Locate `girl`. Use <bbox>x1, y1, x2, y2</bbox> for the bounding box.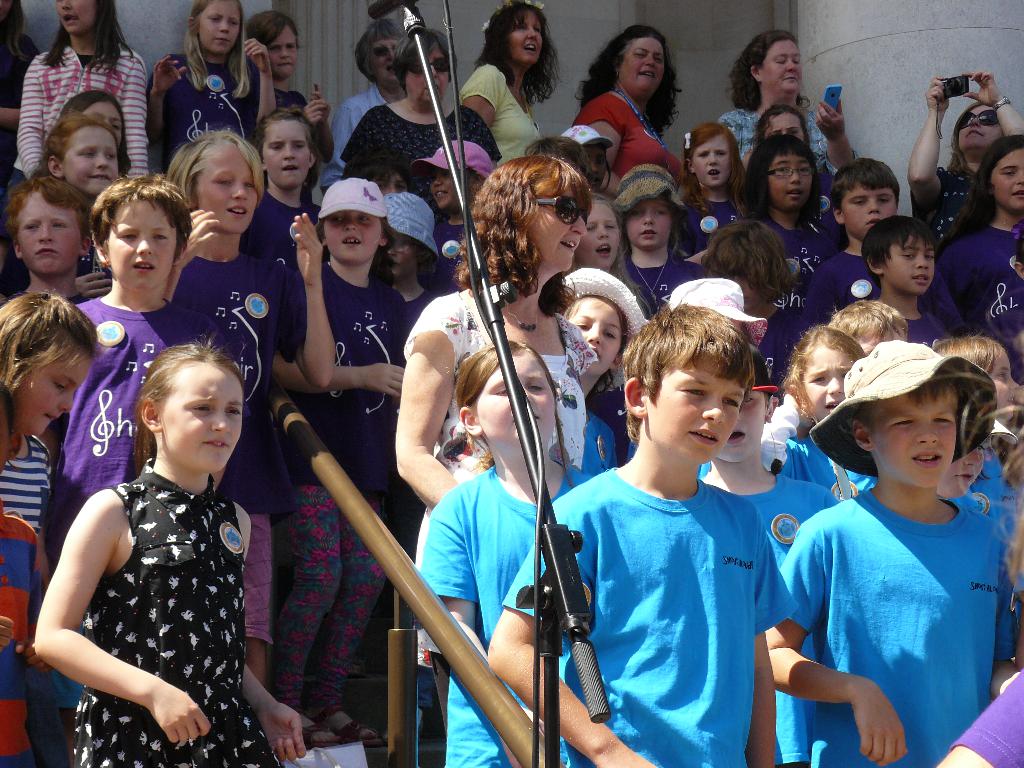
<bbox>419, 339, 595, 767</bbox>.
